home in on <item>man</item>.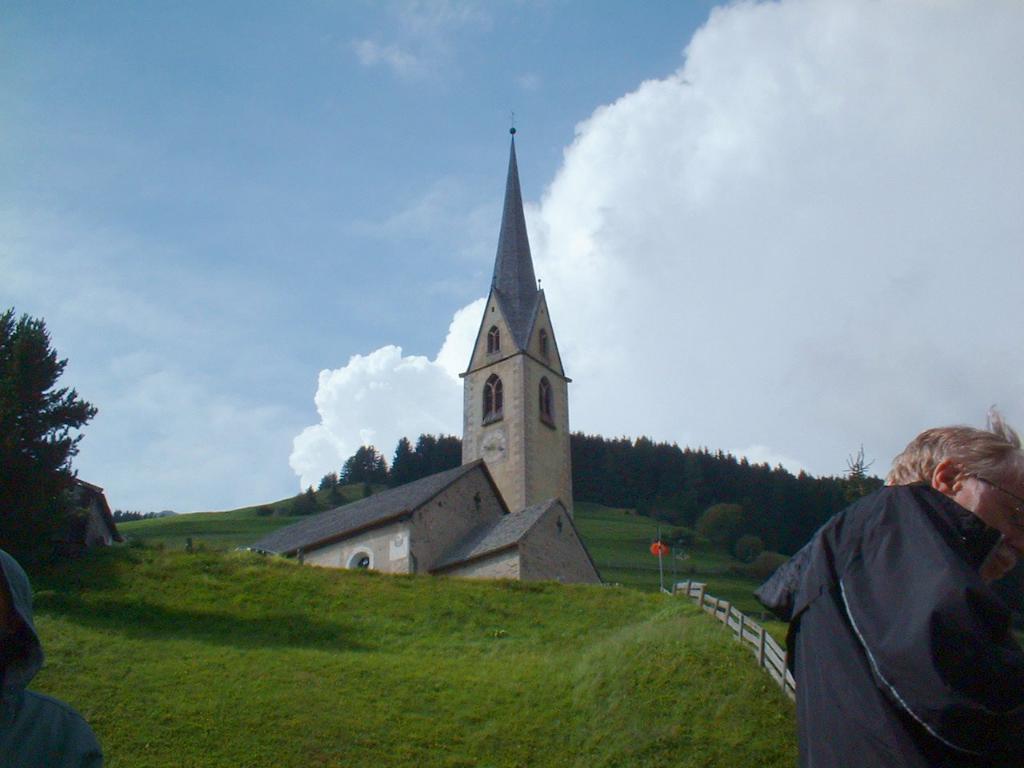
Homed in at 754 405 1023 767.
